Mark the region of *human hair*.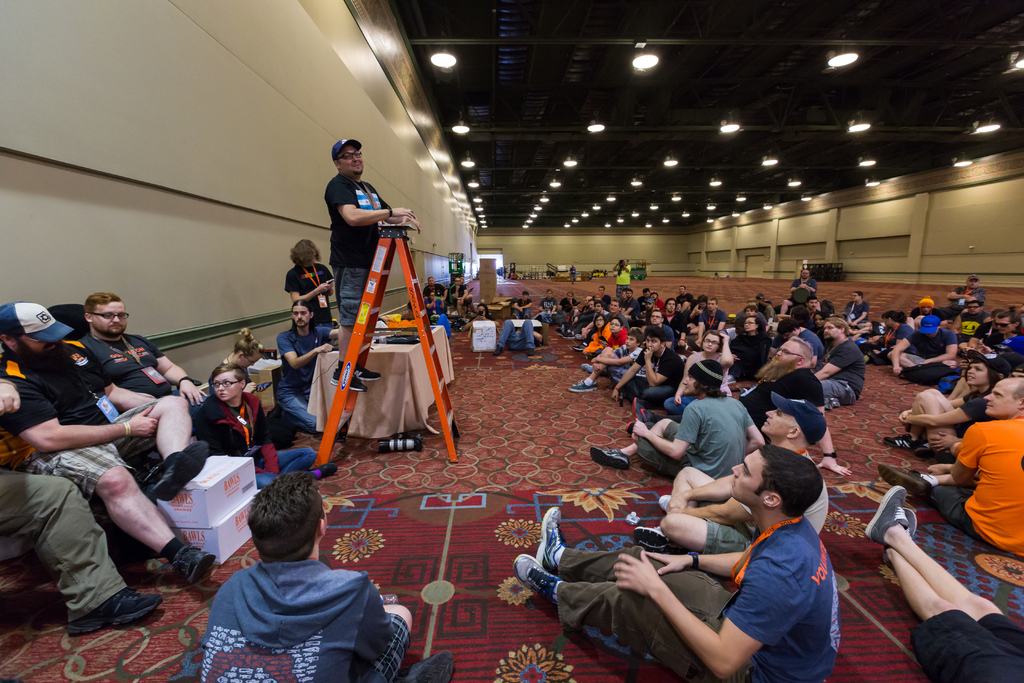
Region: 878 309 899 323.
